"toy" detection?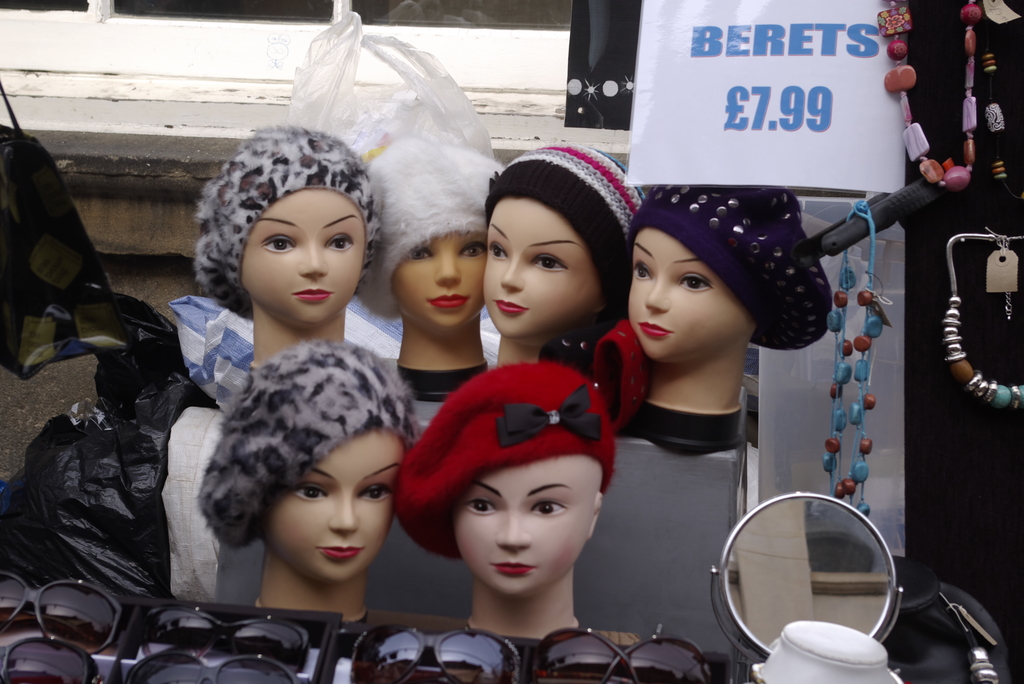
left=241, top=189, right=367, bottom=371
